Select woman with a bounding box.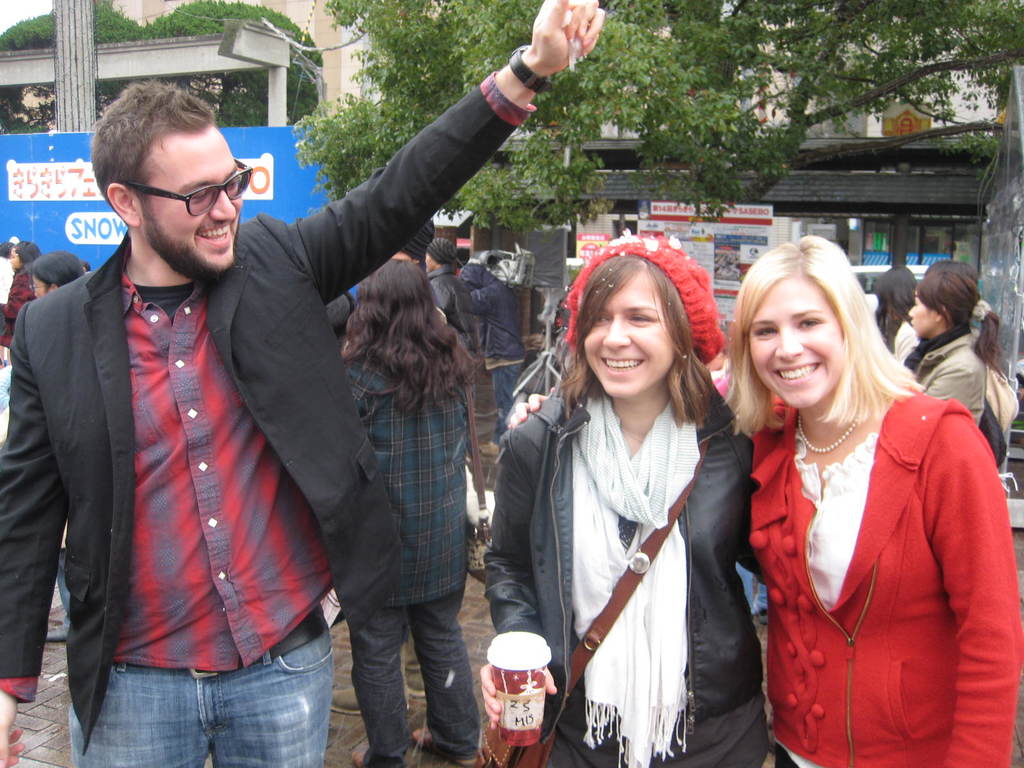
717,237,1018,767.
